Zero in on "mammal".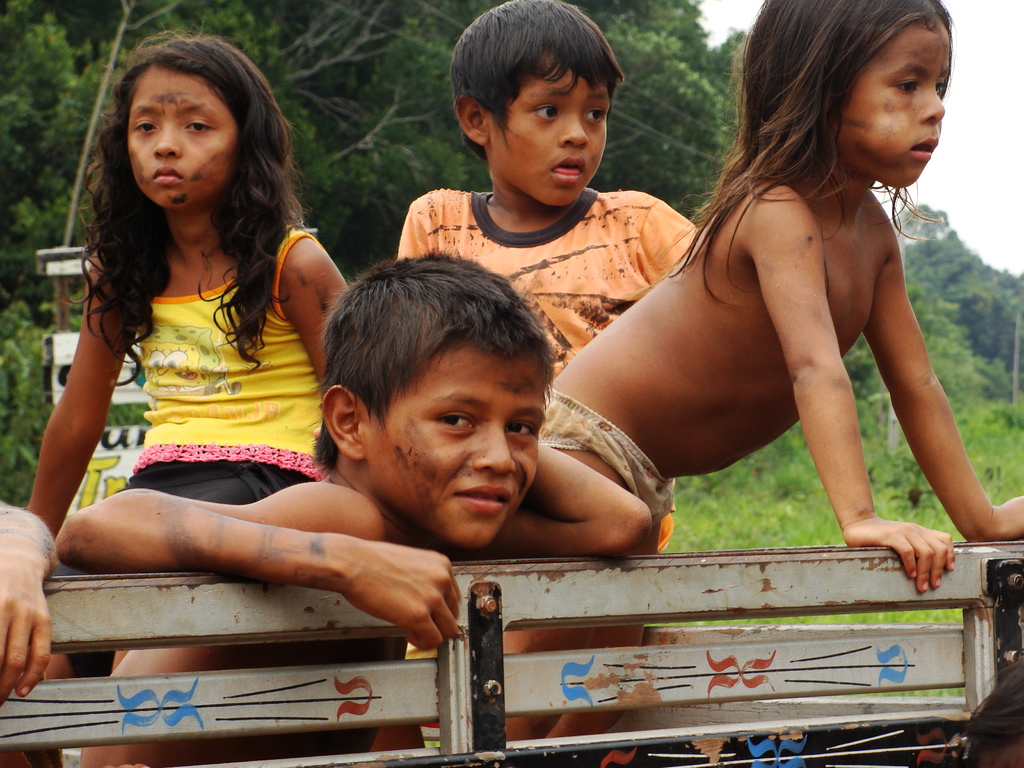
Zeroed in: {"x1": 390, "y1": 0, "x2": 722, "y2": 767}.
